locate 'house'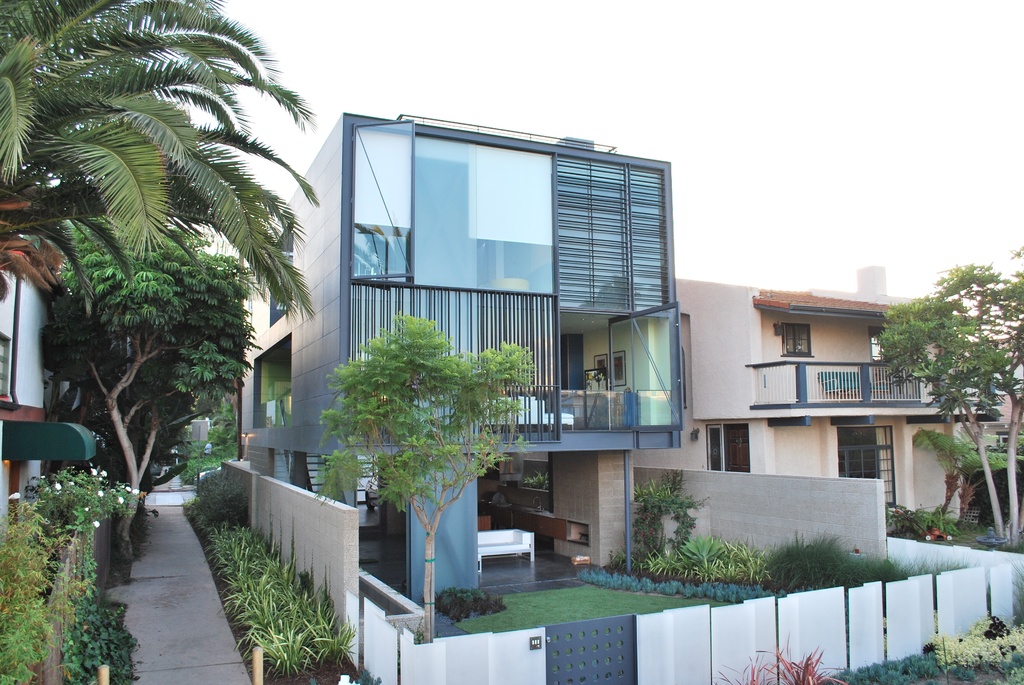
BBox(158, 390, 233, 512)
